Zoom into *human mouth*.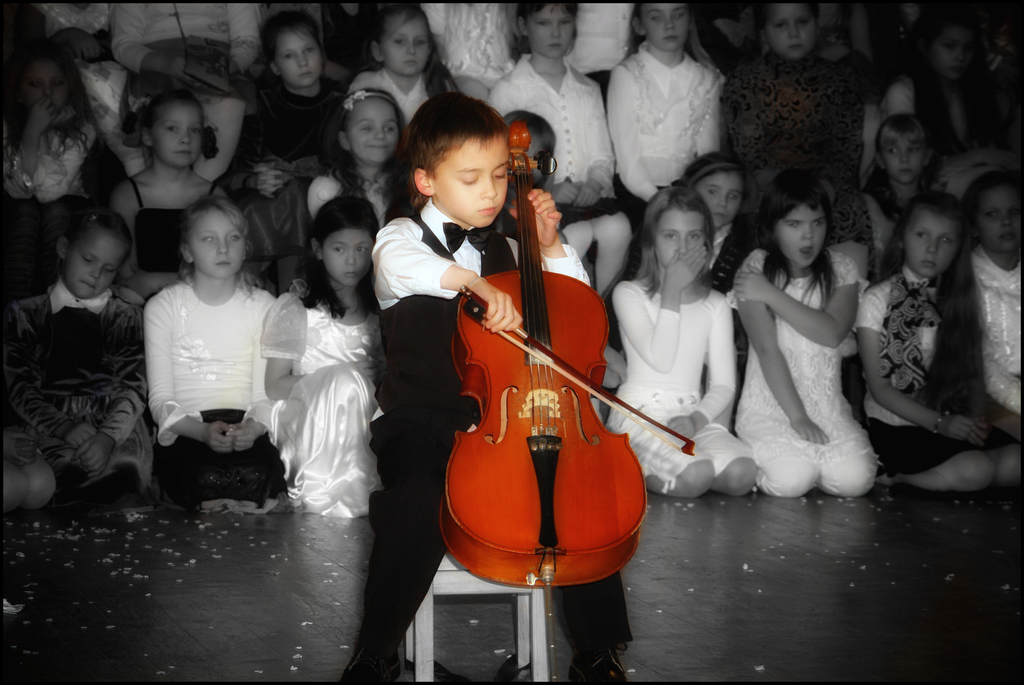
Zoom target: x1=797 y1=247 x2=812 y2=253.
